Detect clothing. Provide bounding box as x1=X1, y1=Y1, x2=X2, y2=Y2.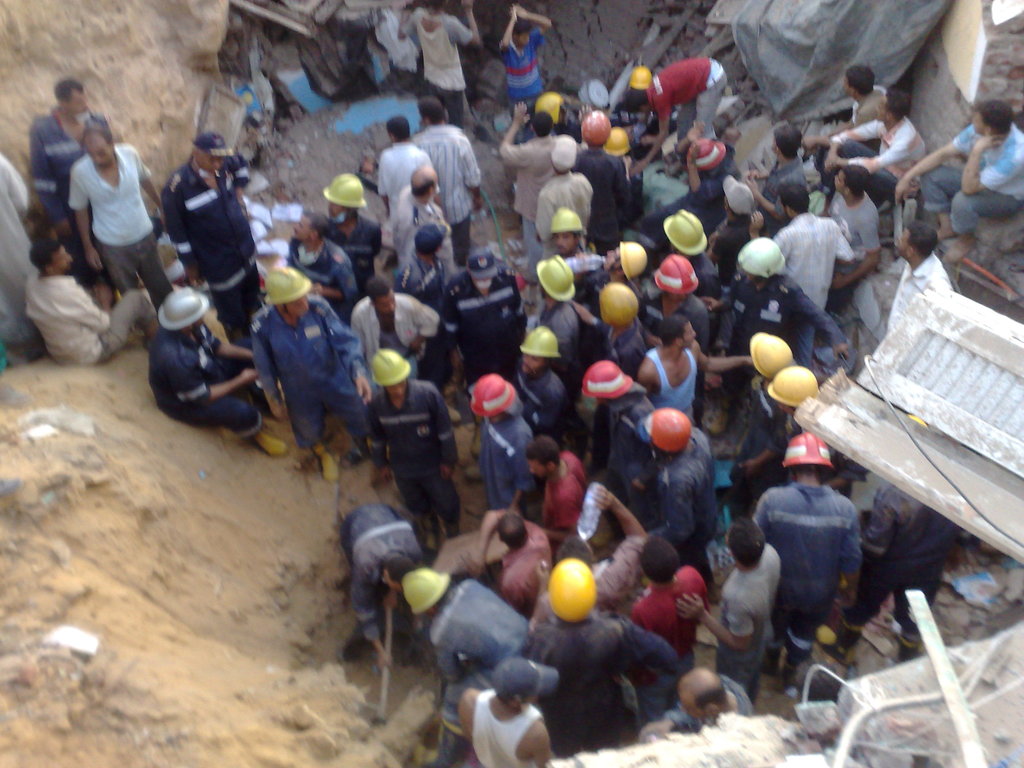
x1=360, y1=379, x2=463, y2=527.
